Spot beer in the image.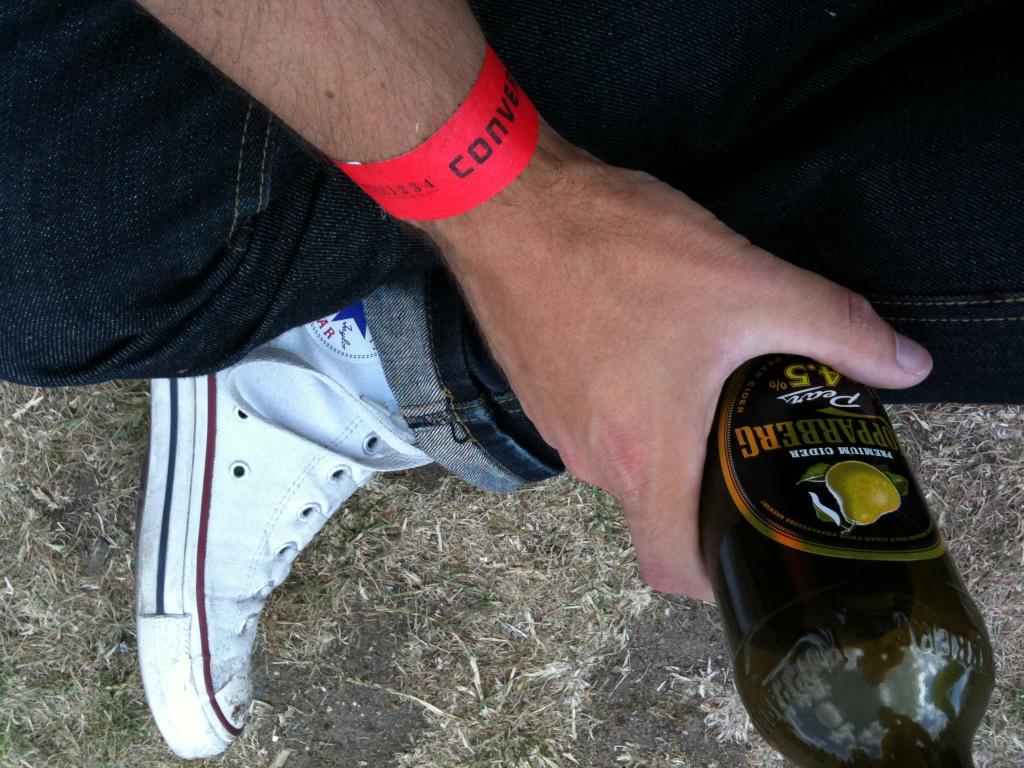
beer found at 680, 317, 989, 767.
